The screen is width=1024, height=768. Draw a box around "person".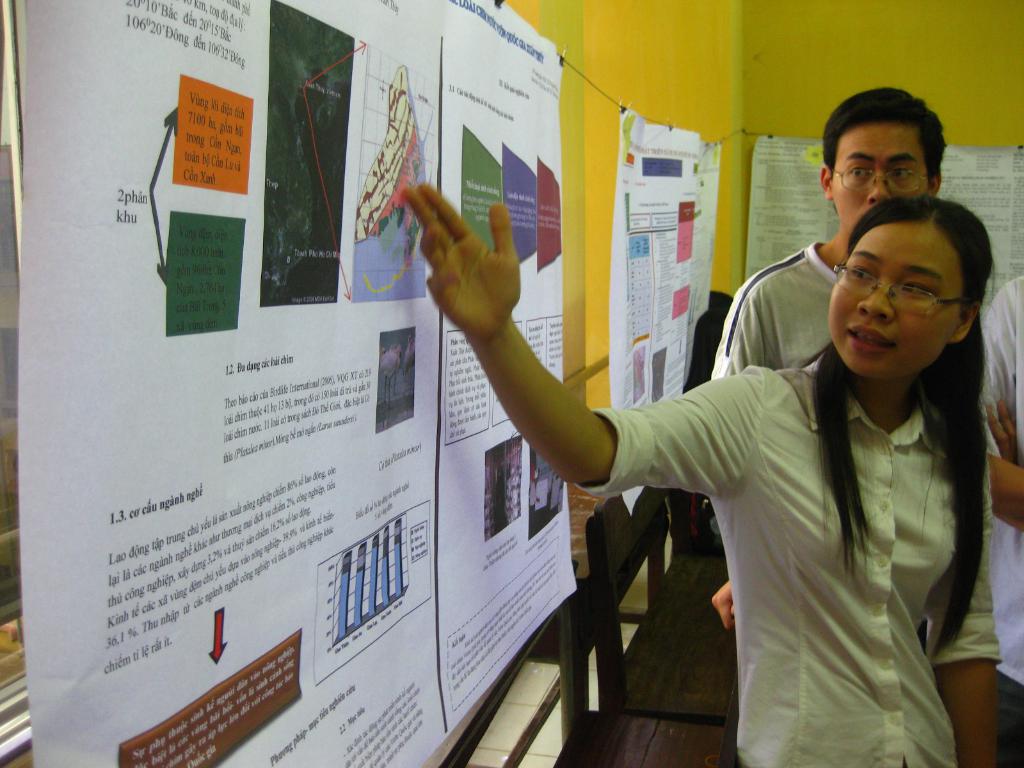
crop(982, 278, 1023, 767).
